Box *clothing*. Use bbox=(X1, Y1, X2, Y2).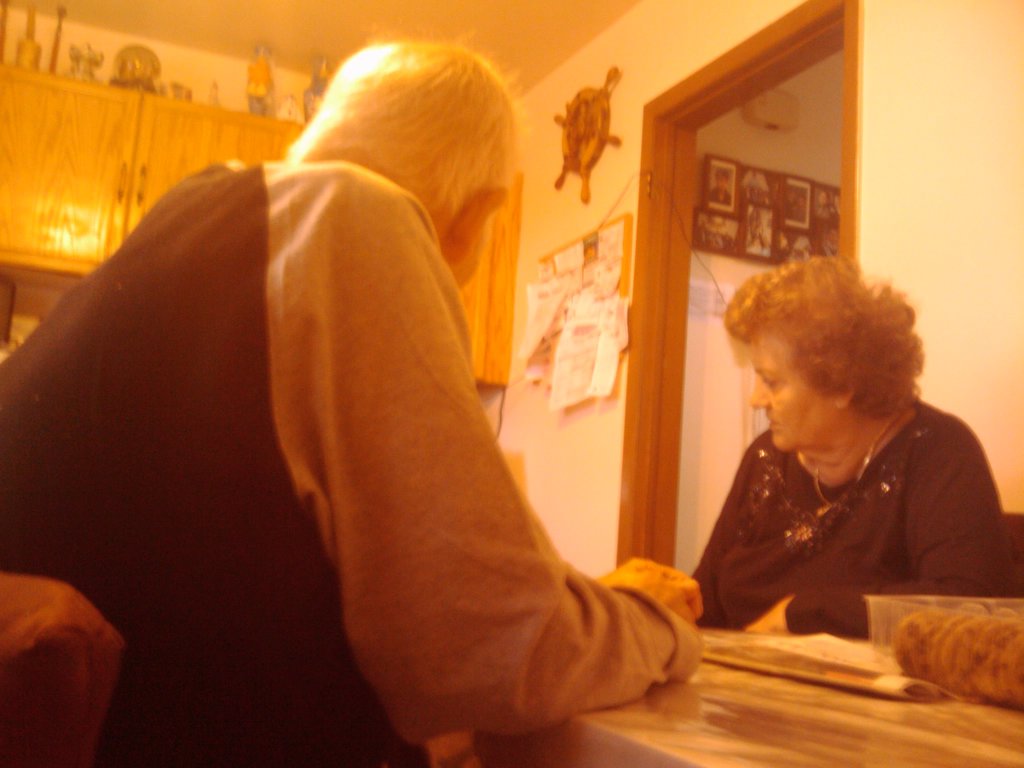
bbox=(54, 114, 735, 733).
